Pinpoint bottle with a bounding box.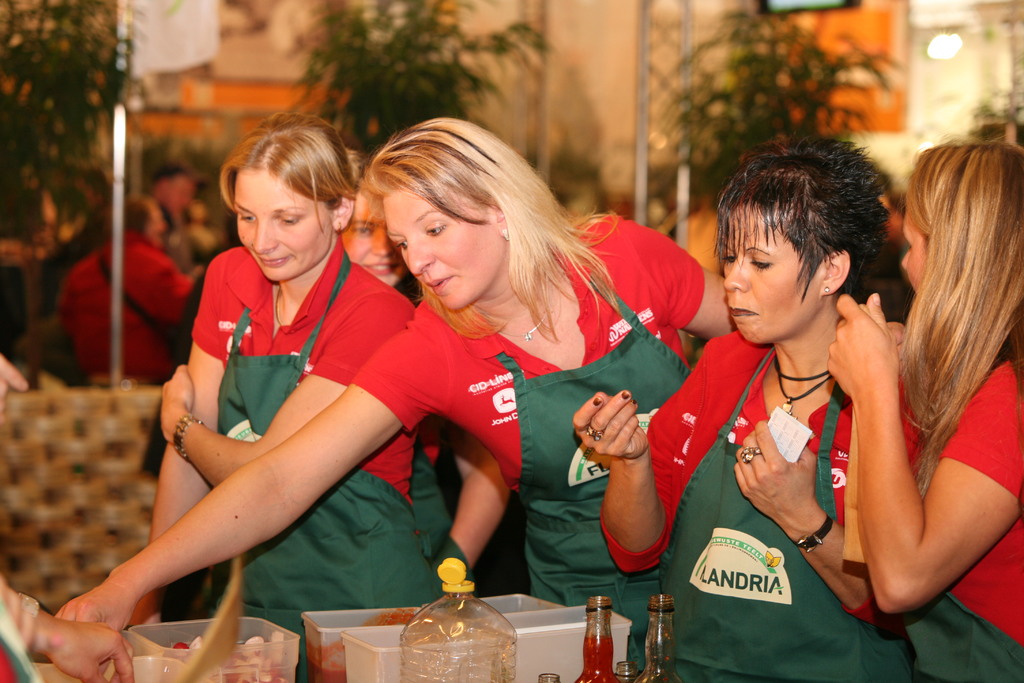
box=[564, 583, 617, 682].
